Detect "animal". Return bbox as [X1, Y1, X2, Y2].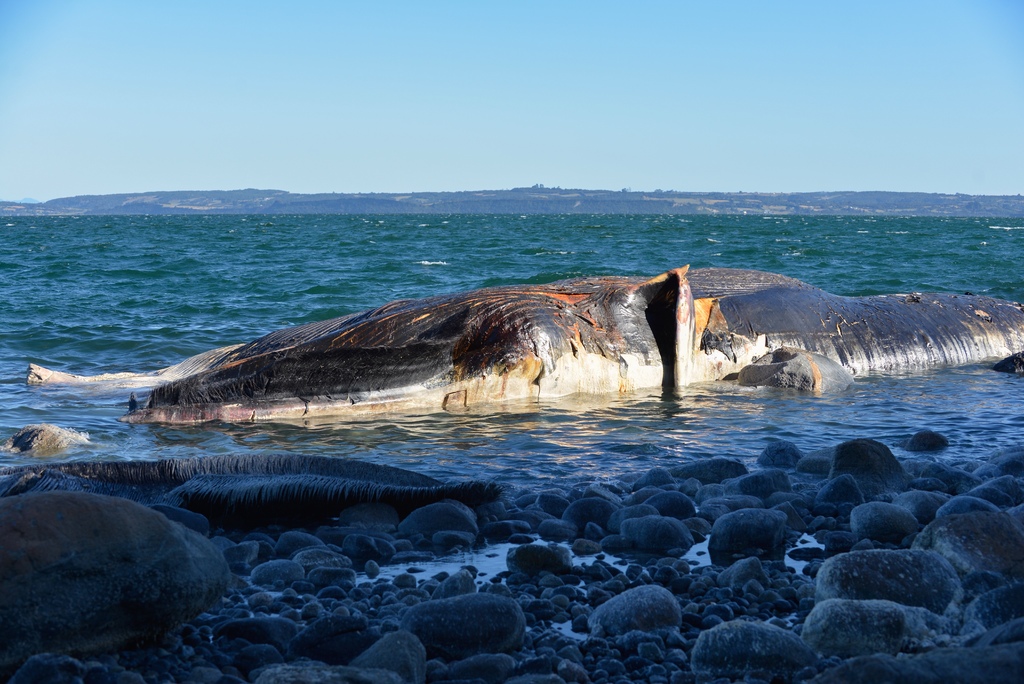
[15, 272, 1023, 419].
